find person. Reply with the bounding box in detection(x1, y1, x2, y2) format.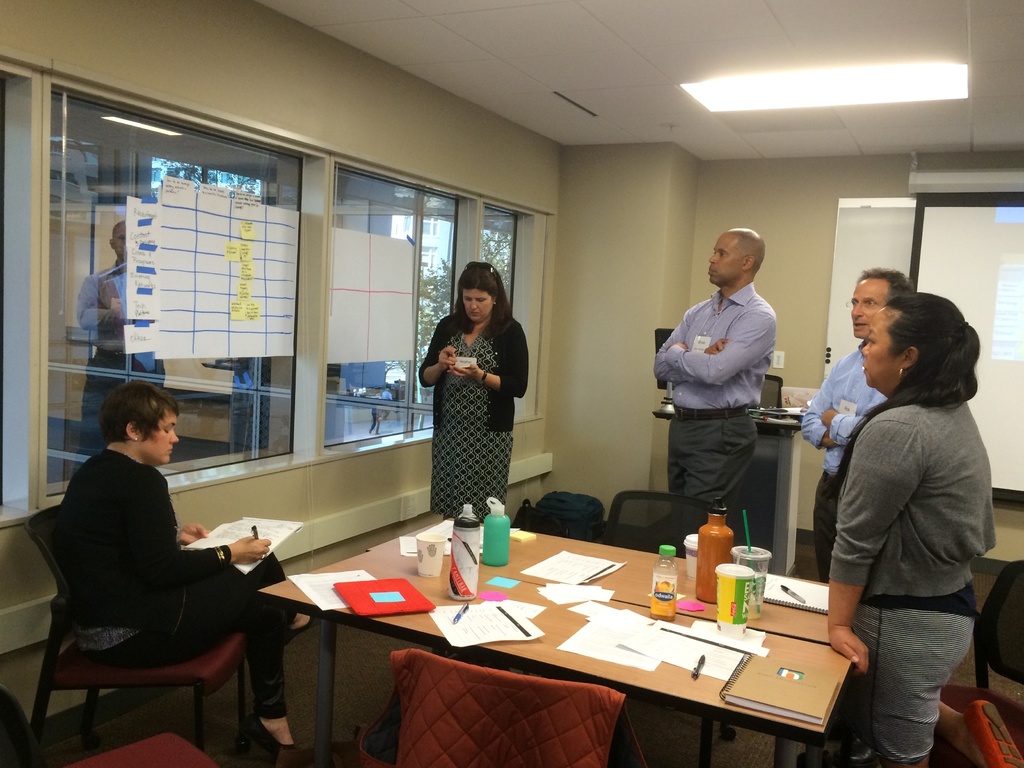
detection(653, 227, 777, 557).
